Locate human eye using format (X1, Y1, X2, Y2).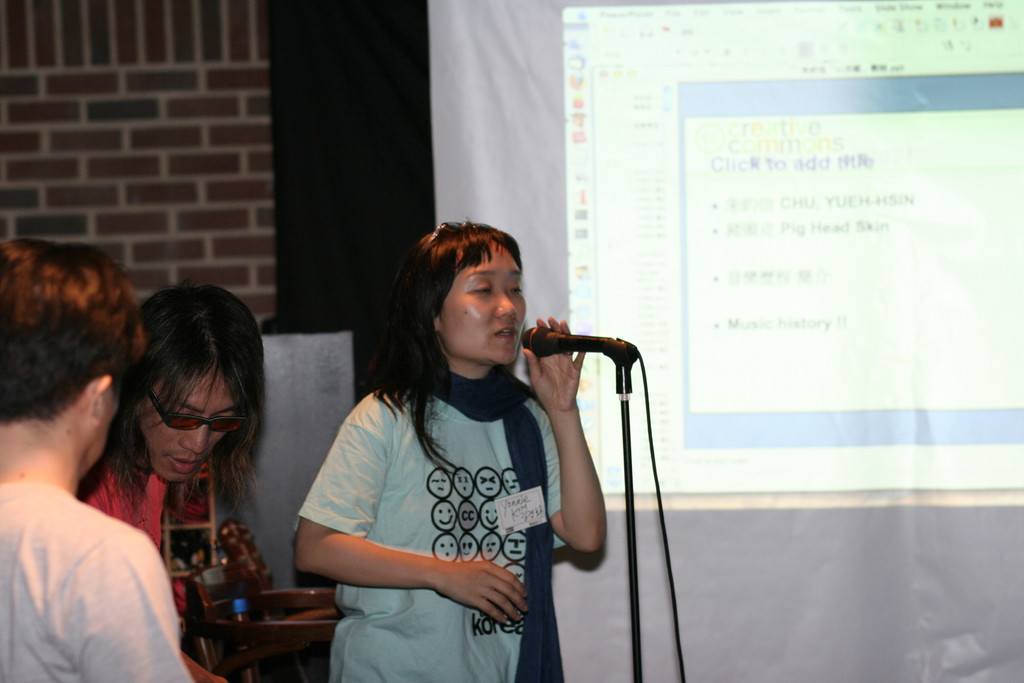
(216, 409, 238, 416).
